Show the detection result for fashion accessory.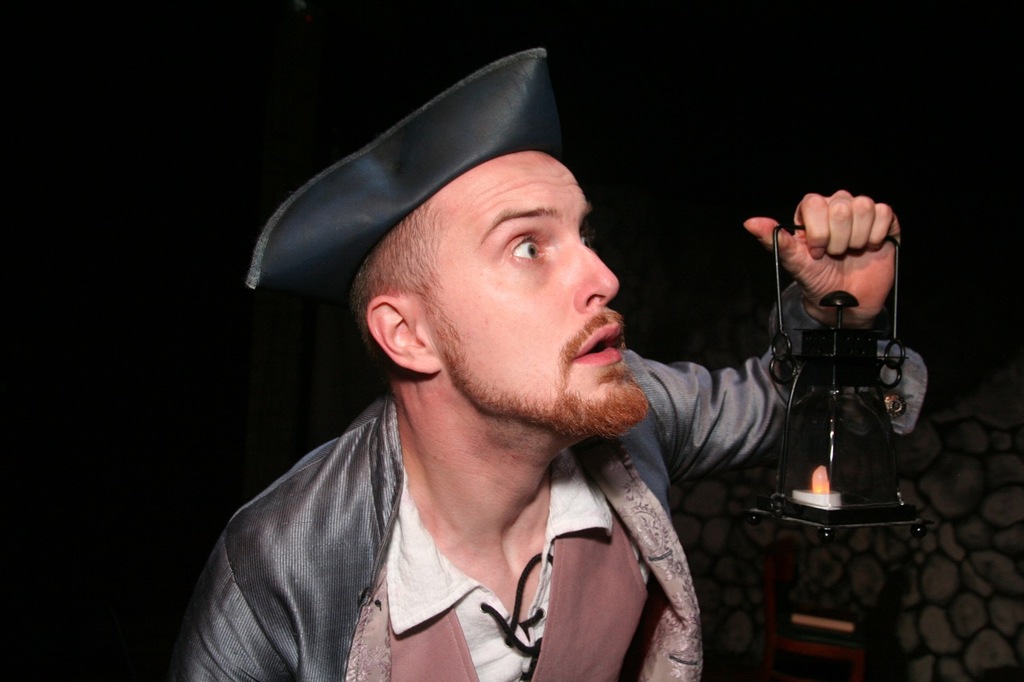
245,46,566,307.
